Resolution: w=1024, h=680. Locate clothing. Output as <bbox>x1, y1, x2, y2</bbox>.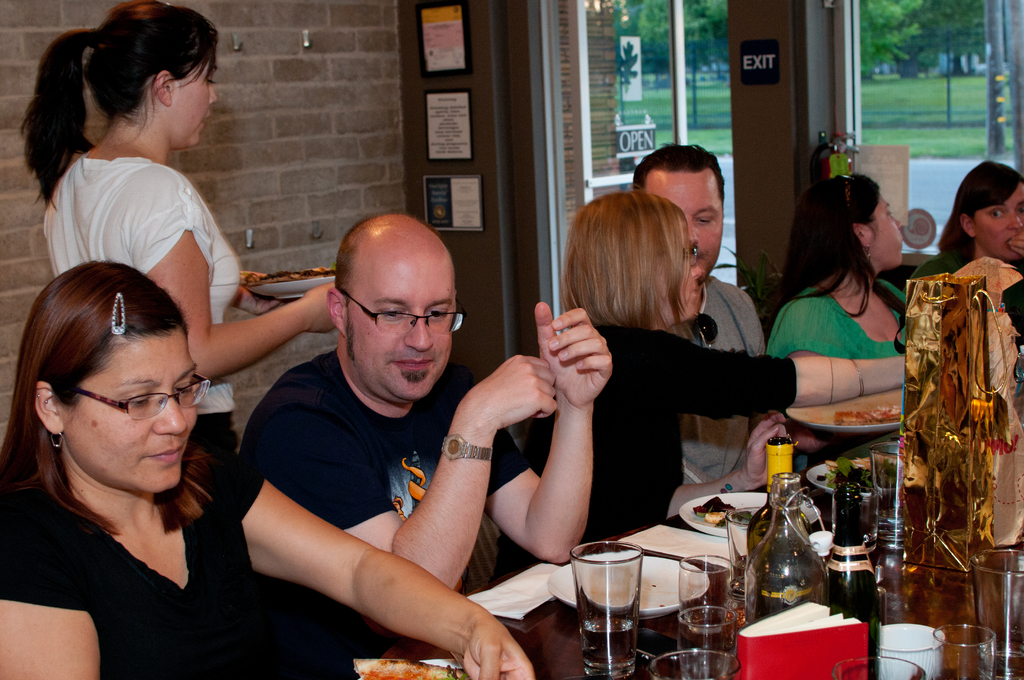
<bbox>43, 150, 241, 481</bbox>.
